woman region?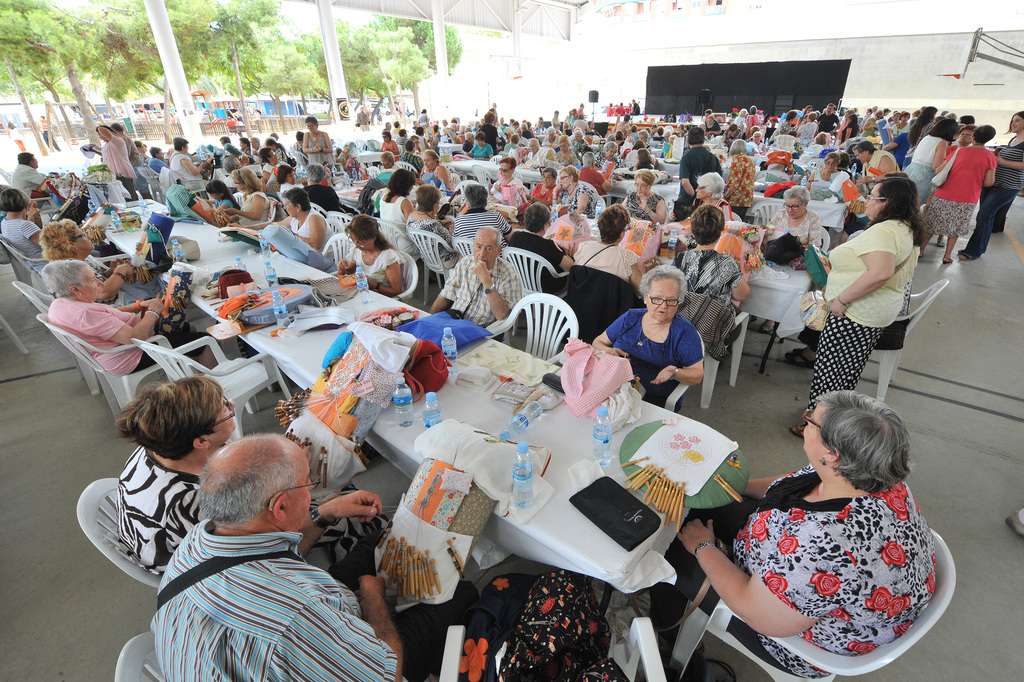
<bbox>481, 153, 525, 203</bbox>
